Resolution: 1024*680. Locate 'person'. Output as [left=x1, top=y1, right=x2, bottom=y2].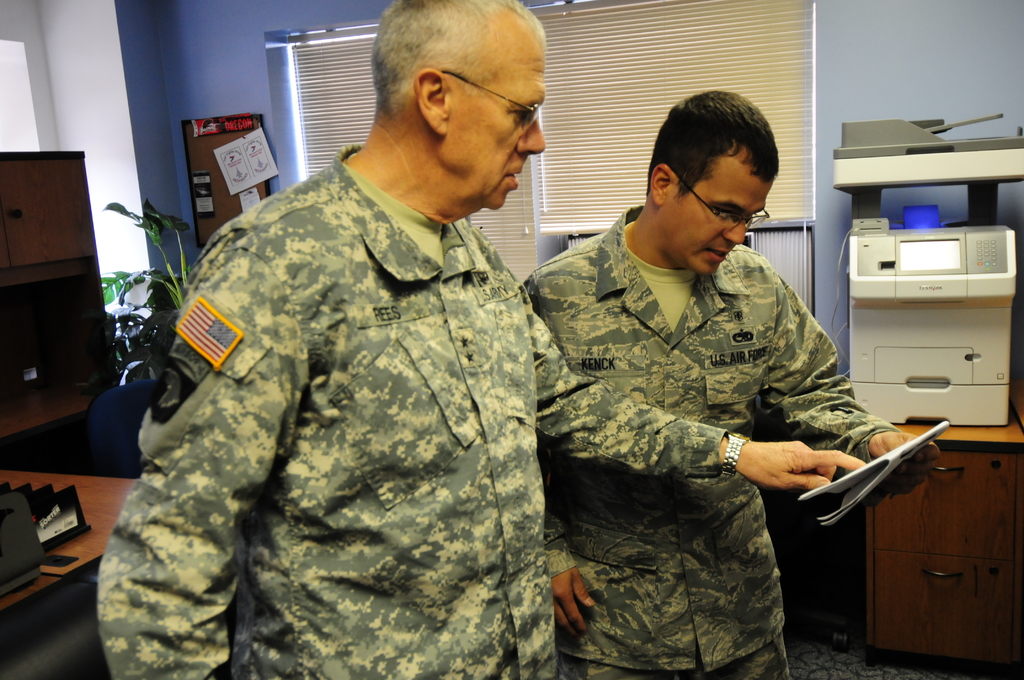
[left=99, top=0, right=876, bottom=679].
